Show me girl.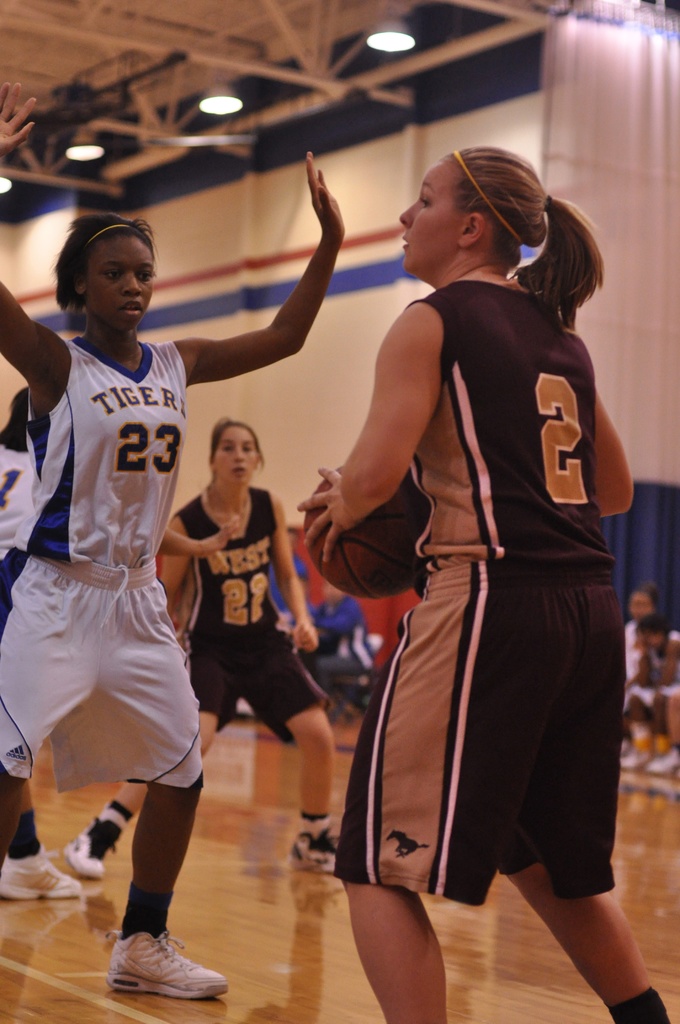
girl is here: x1=65, y1=419, x2=343, y2=886.
